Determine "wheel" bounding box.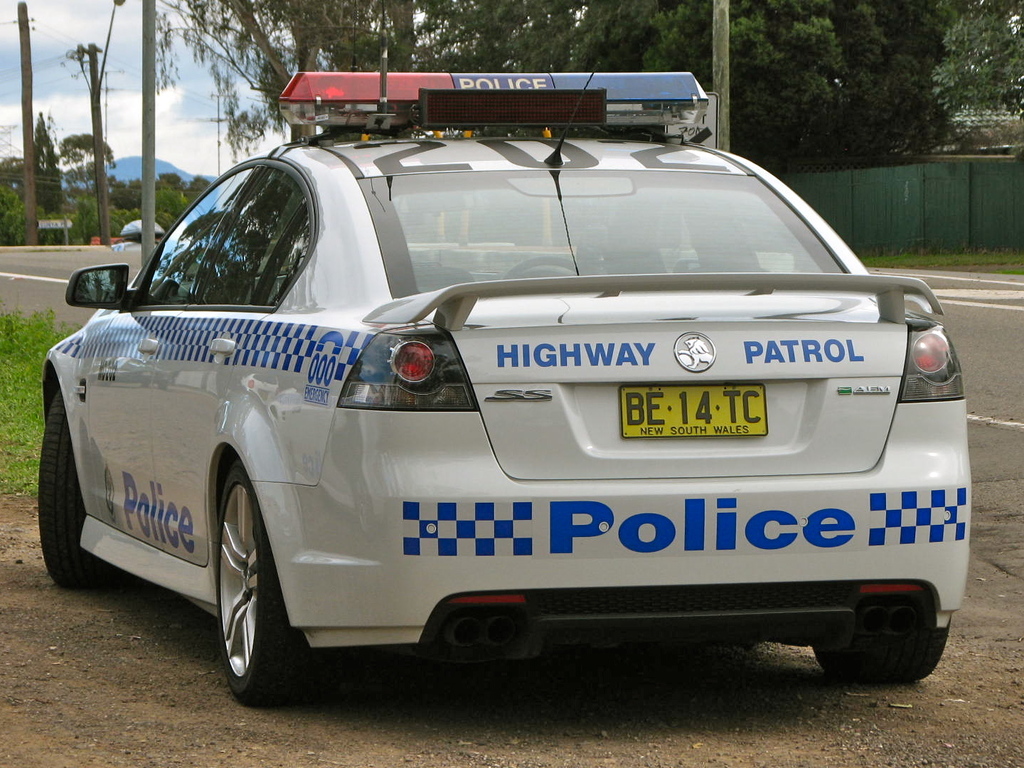
Determined: detection(31, 390, 93, 582).
